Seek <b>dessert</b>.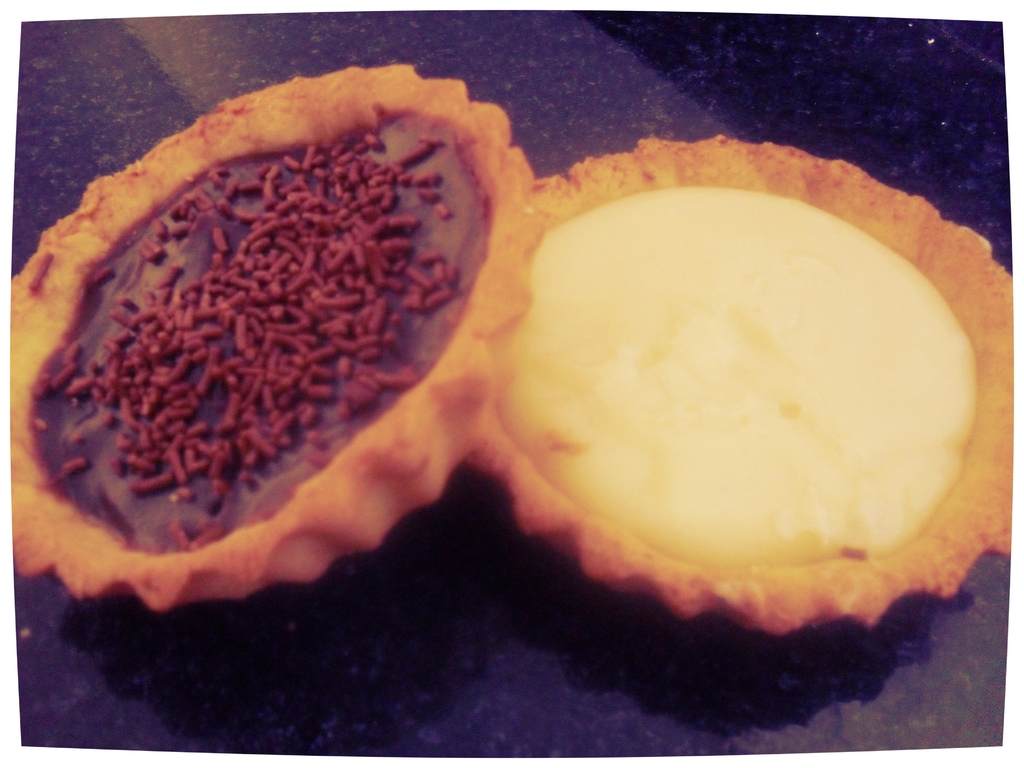
pyautogui.locateOnScreen(0, 58, 556, 632).
